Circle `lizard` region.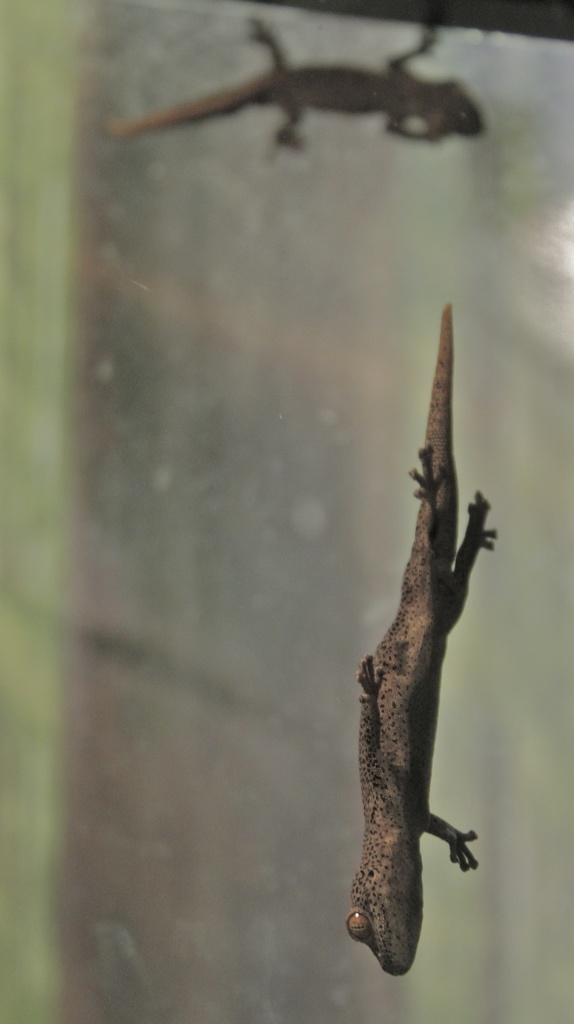
Region: 332, 298, 499, 998.
